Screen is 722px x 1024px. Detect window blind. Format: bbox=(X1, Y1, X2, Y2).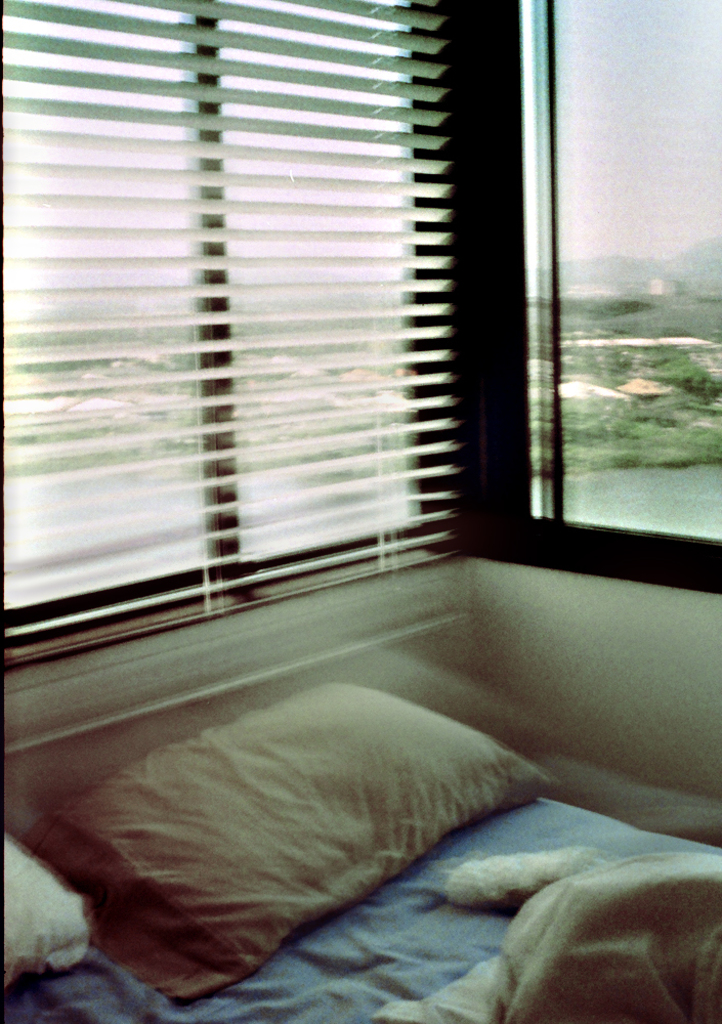
bbox=(0, 0, 481, 666).
